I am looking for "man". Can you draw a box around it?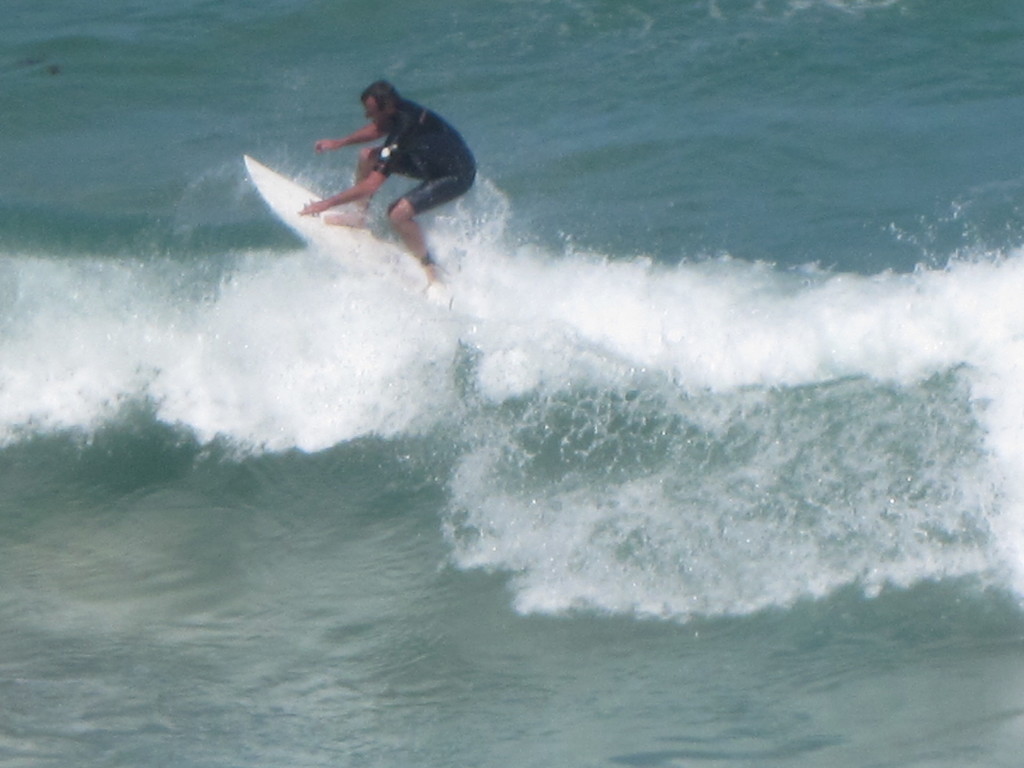
Sure, the bounding box is x1=301 y1=71 x2=477 y2=282.
